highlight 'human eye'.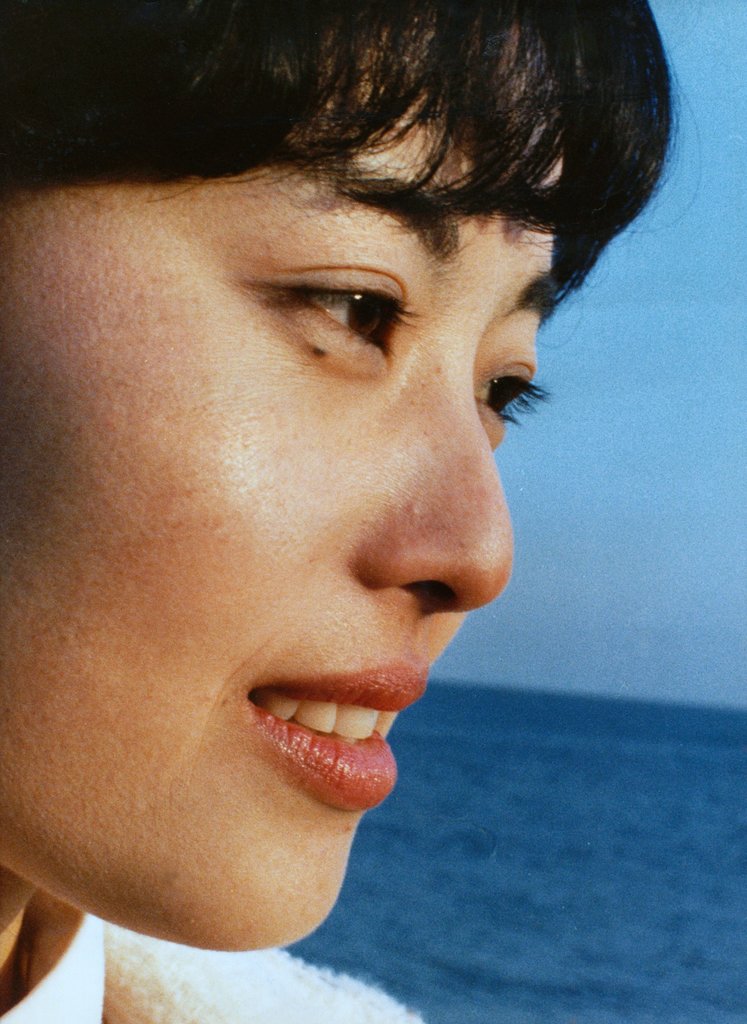
Highlighted region: left=469, top=337, right=552, bottom=466.
